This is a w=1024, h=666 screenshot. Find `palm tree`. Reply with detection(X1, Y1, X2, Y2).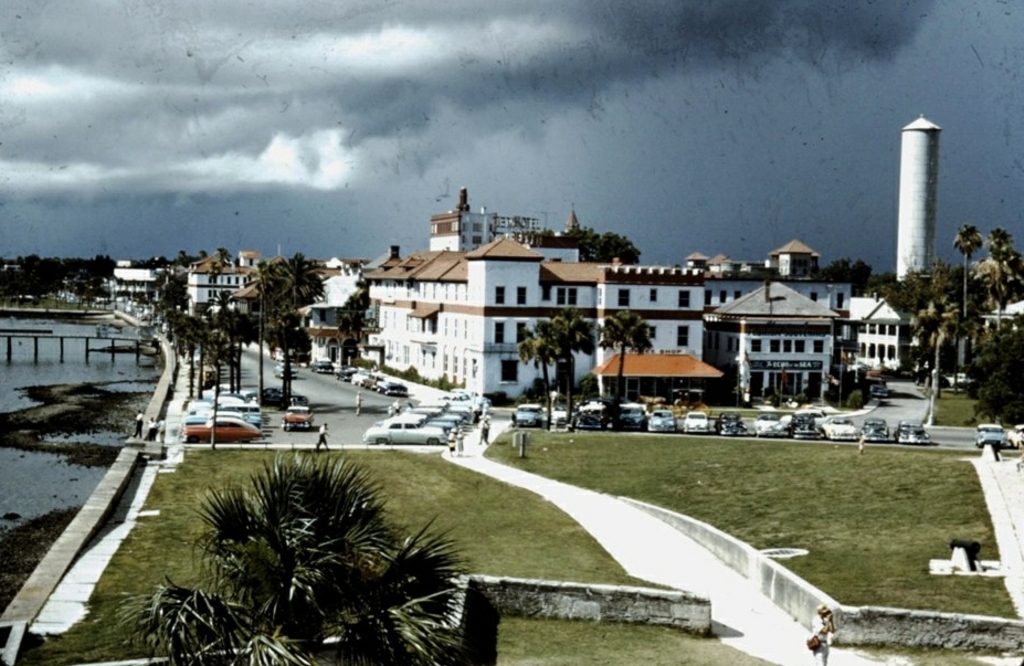
detection(603, 299, 640, 380).
